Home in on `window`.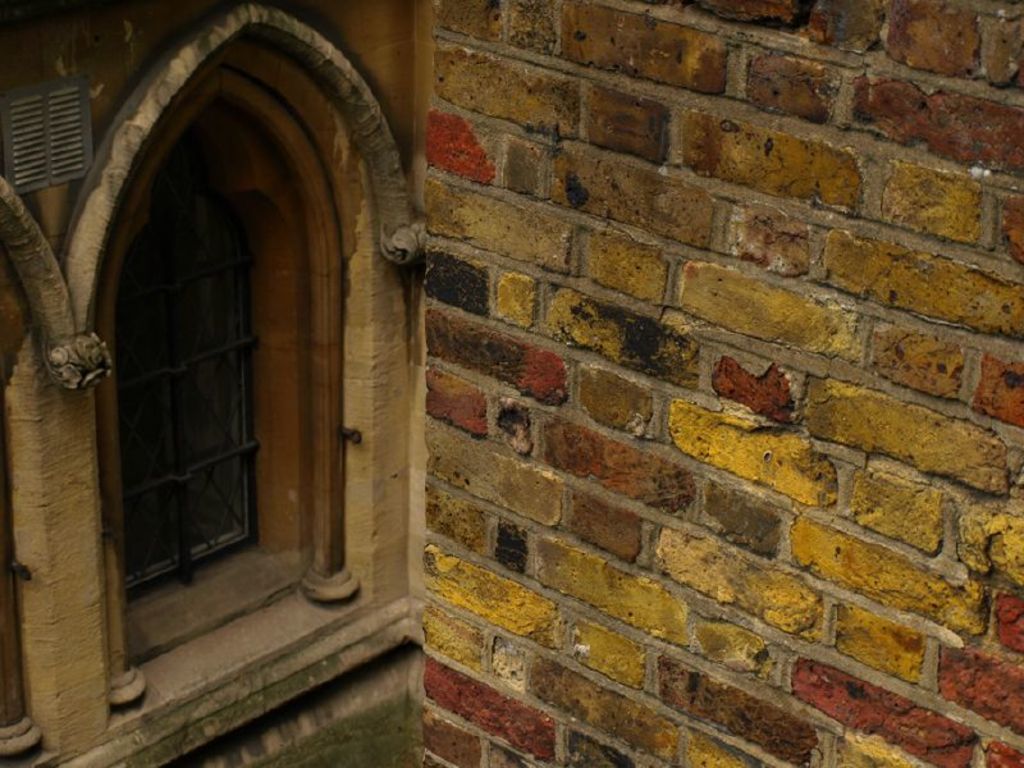
Homed in at (109,129,259,616).
